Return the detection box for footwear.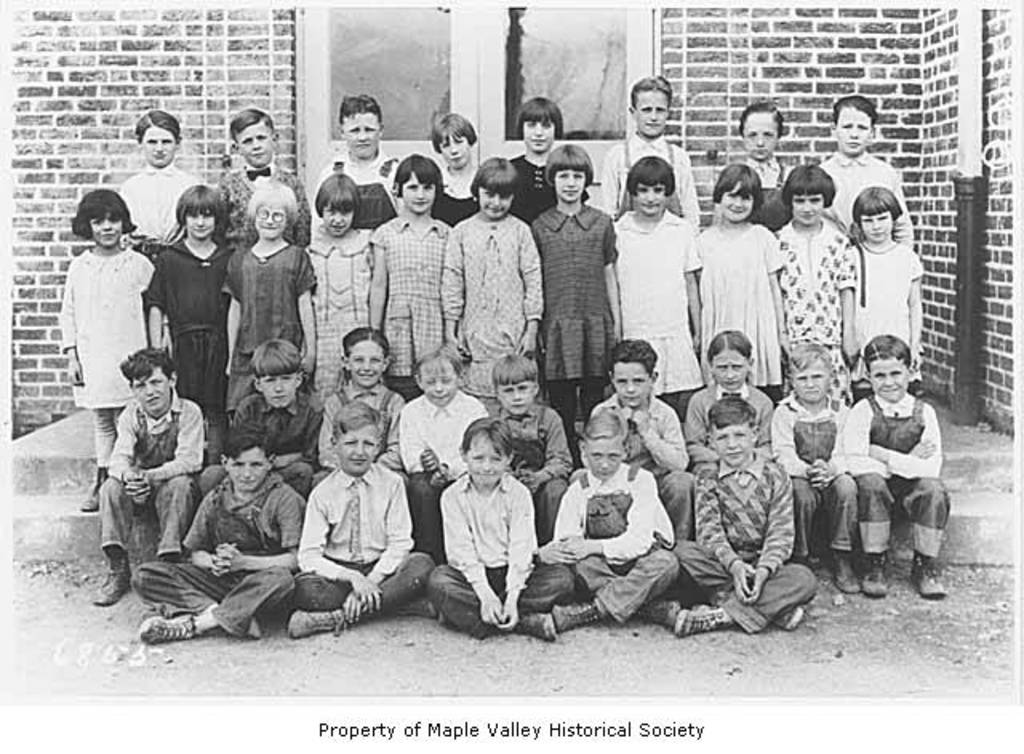
left=78, top=491, right=101, bottom=511.
